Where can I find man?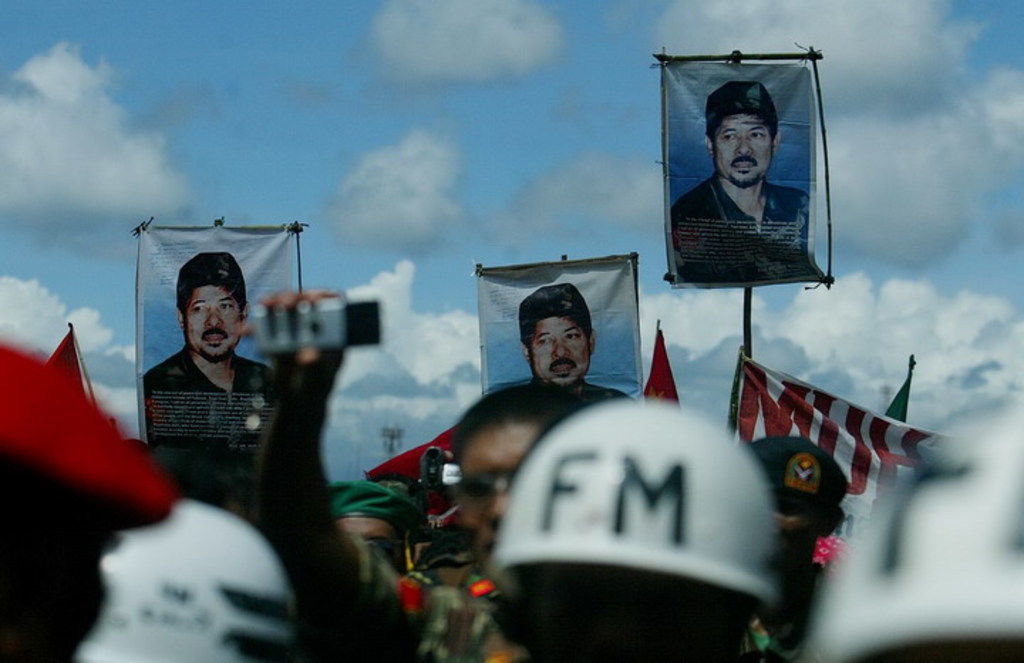
You can find it at crop(0, 333, 181, 662).
